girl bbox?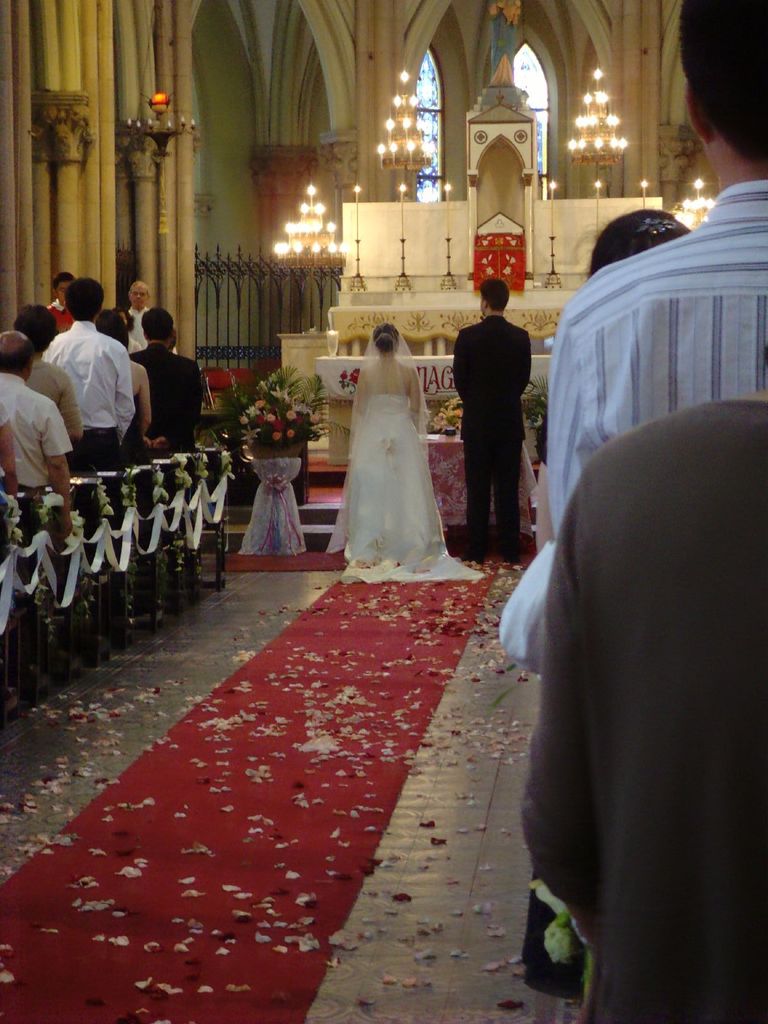
box(337, 330, 484, 582)
